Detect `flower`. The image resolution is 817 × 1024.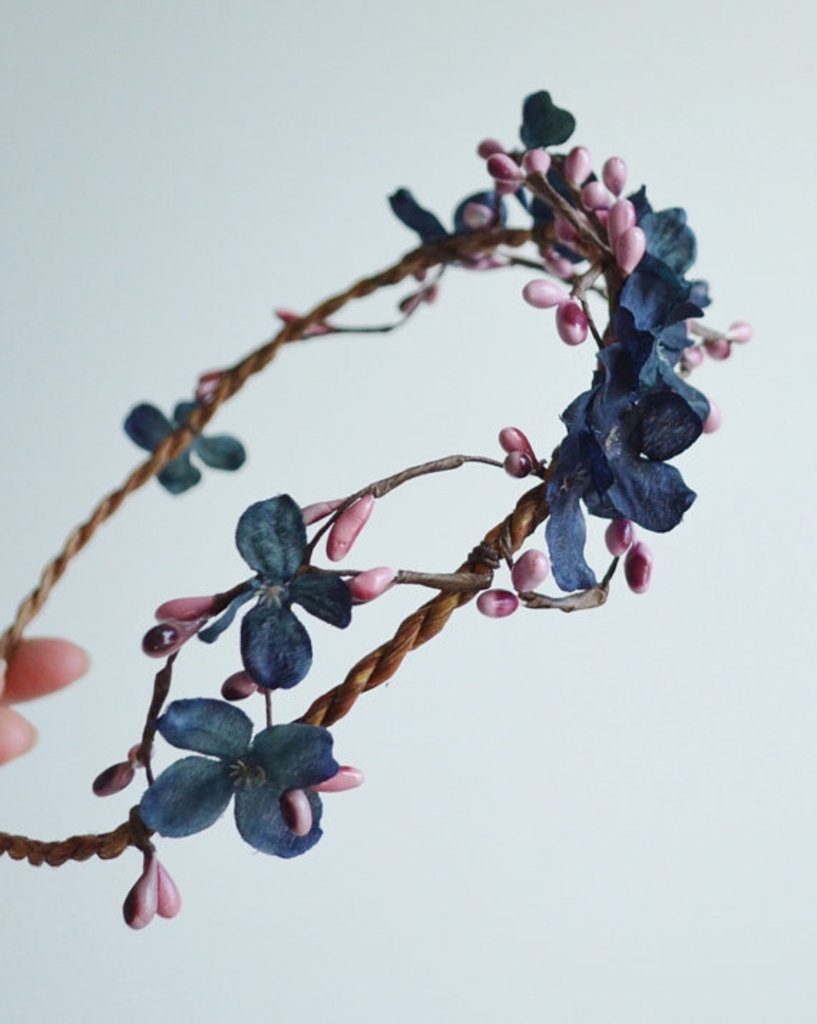
box=[364, 178, 512, 262].
